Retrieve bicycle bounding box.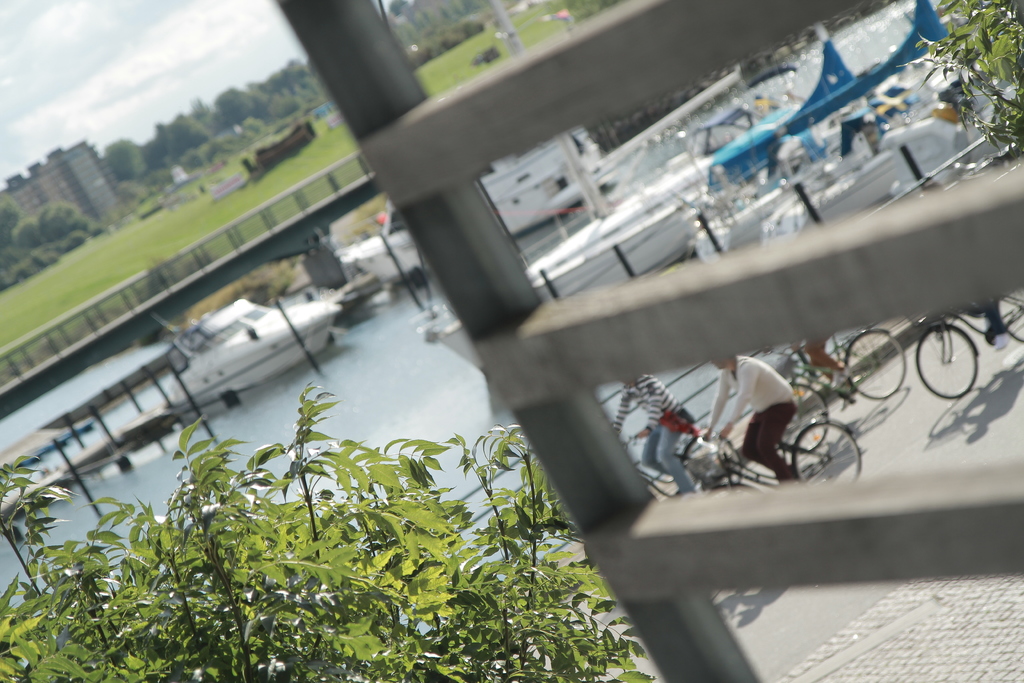
Bounding box: bbox=(616, 415, 741, 504).
